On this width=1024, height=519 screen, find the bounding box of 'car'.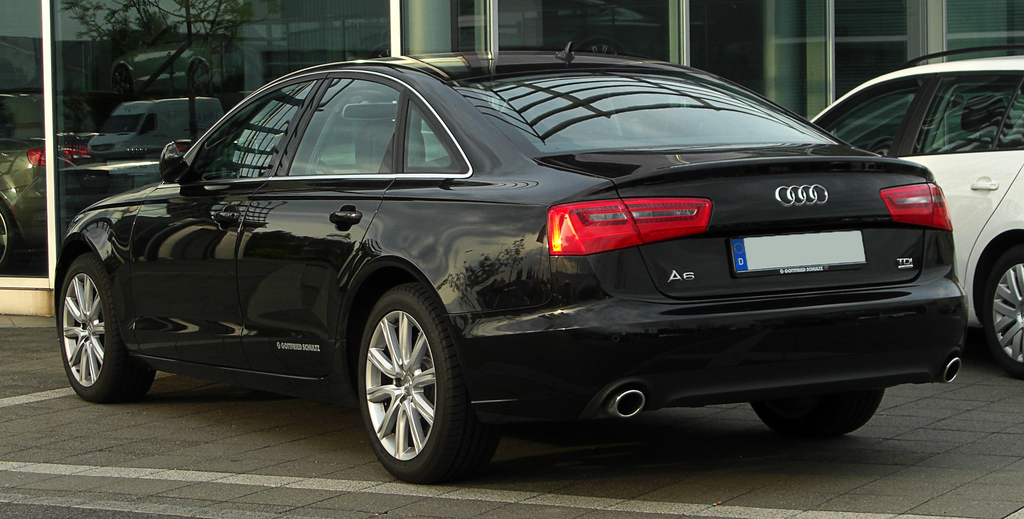
Bounding box: [369, 0, 705, 62].
